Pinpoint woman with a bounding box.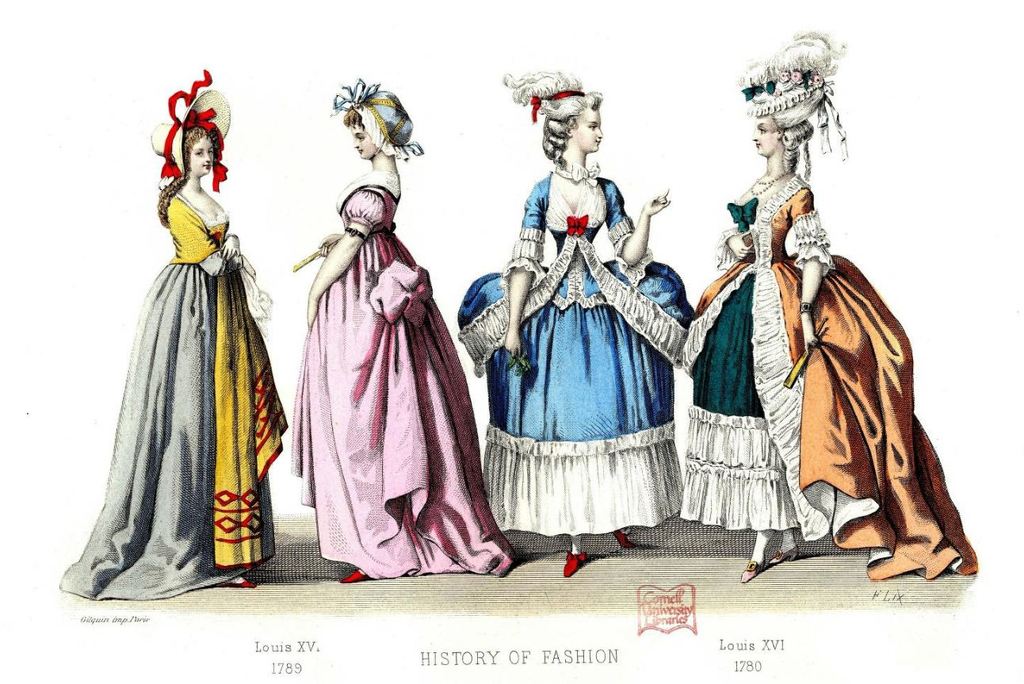
281:88:510:575.
